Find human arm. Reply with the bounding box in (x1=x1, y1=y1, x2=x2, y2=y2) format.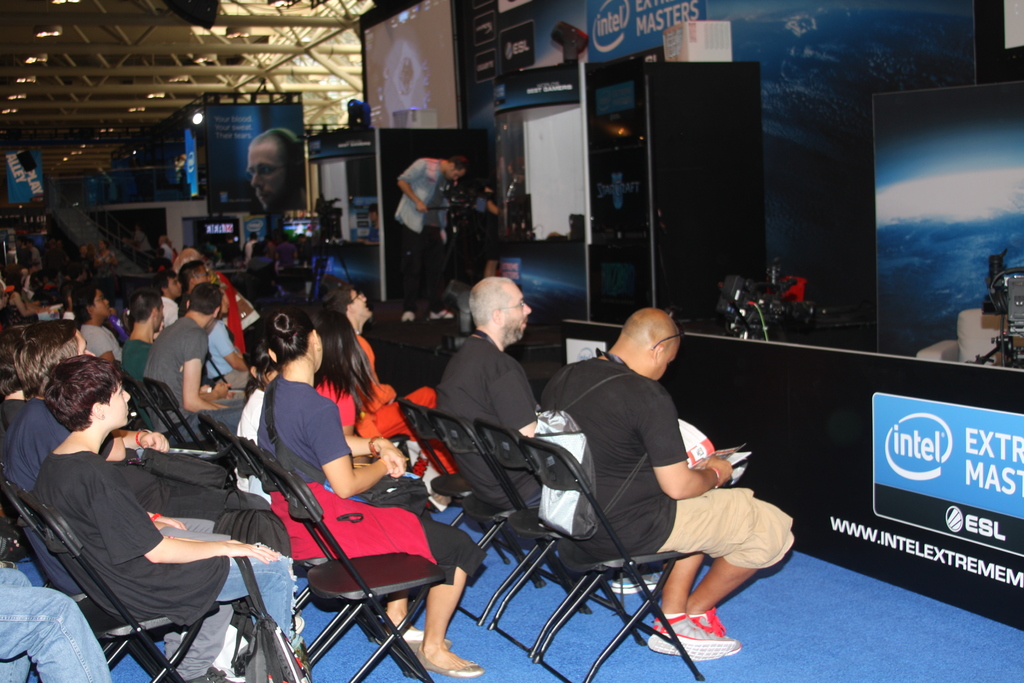
(x1=320, y1=399, x2=406, y2=498).
